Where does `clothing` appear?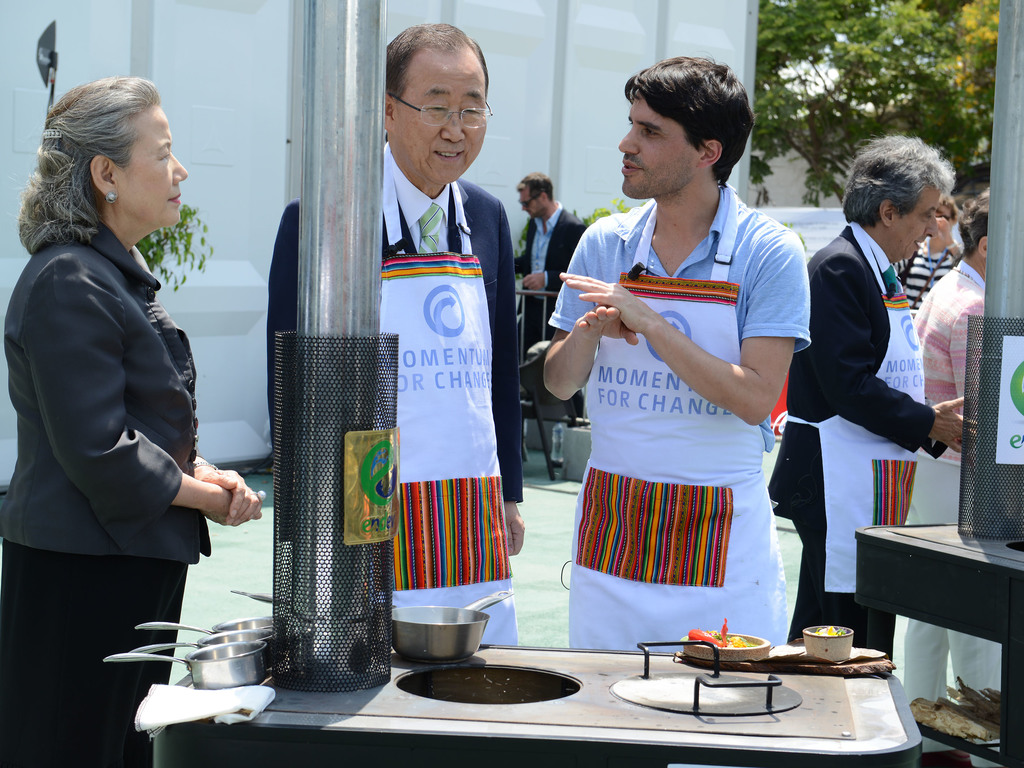
Appears at [x1=511, y1=202, x2=589, y2=423].
